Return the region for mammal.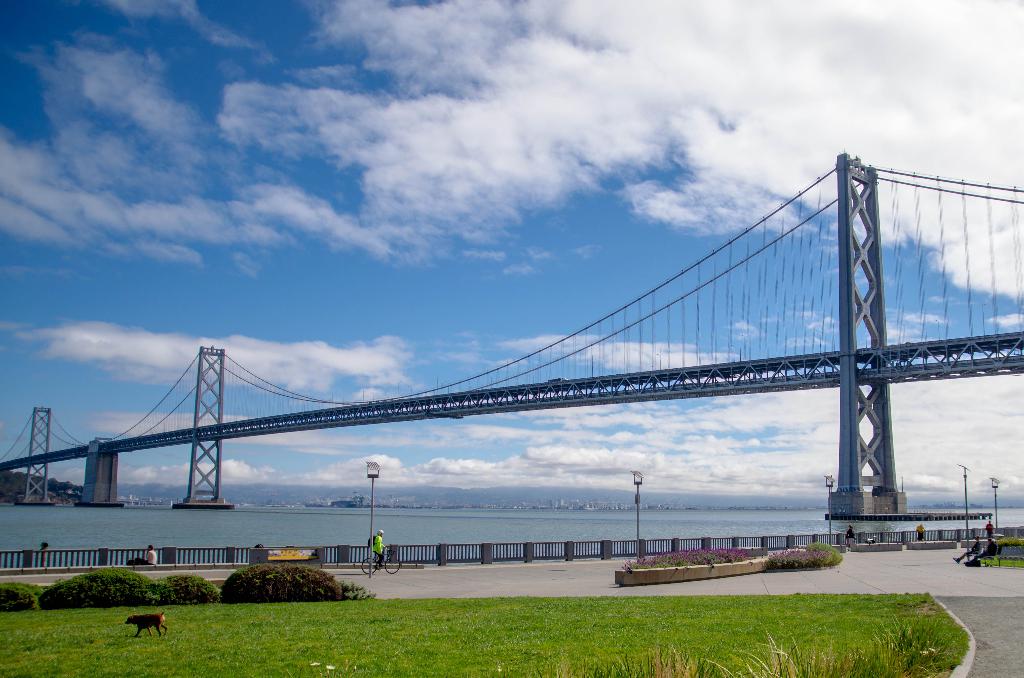
<bbox>844, 526, 856, 549</bbox>.
